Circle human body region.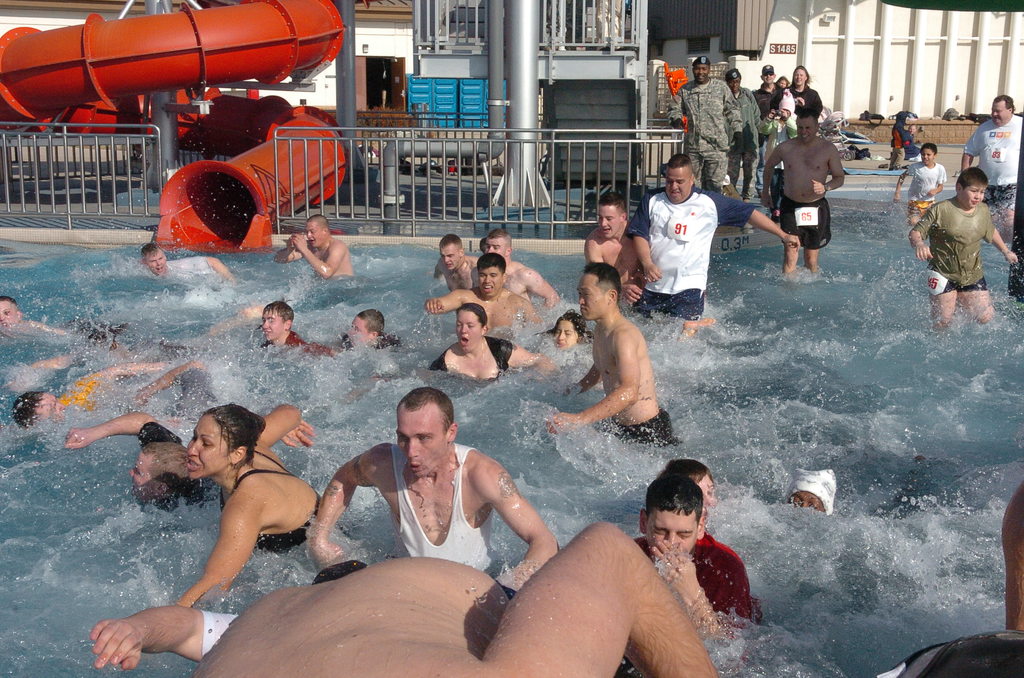
Region: Rect(909, 165, 1011, 324).
